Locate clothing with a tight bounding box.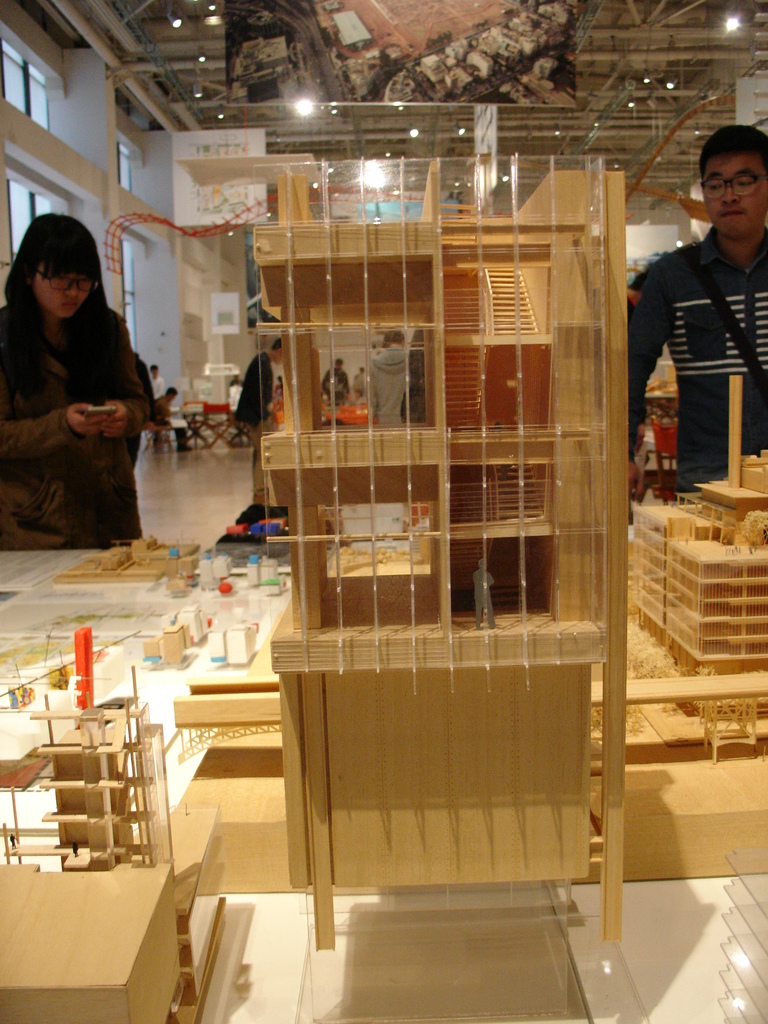
Rect(366, 349, 408, 424).
